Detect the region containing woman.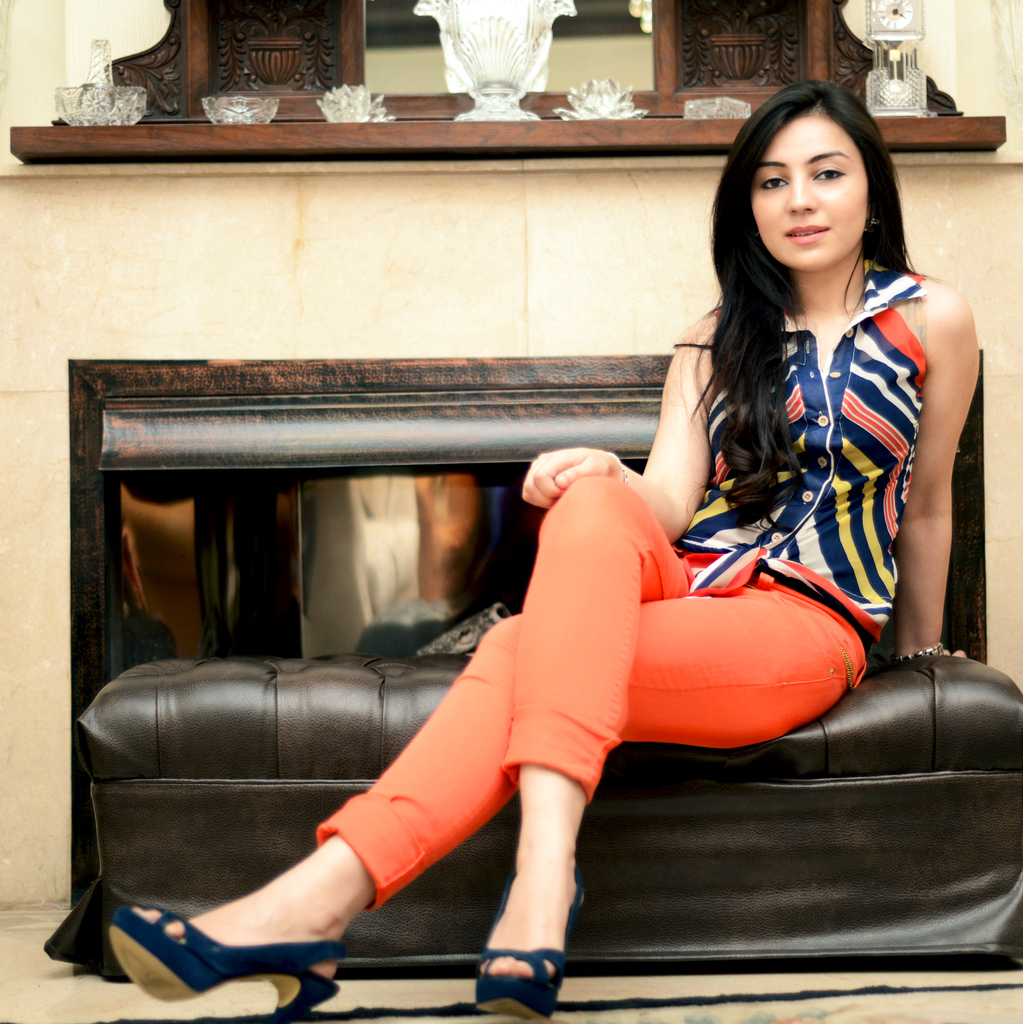
<region>106, 74, 981, 1021</region>.
